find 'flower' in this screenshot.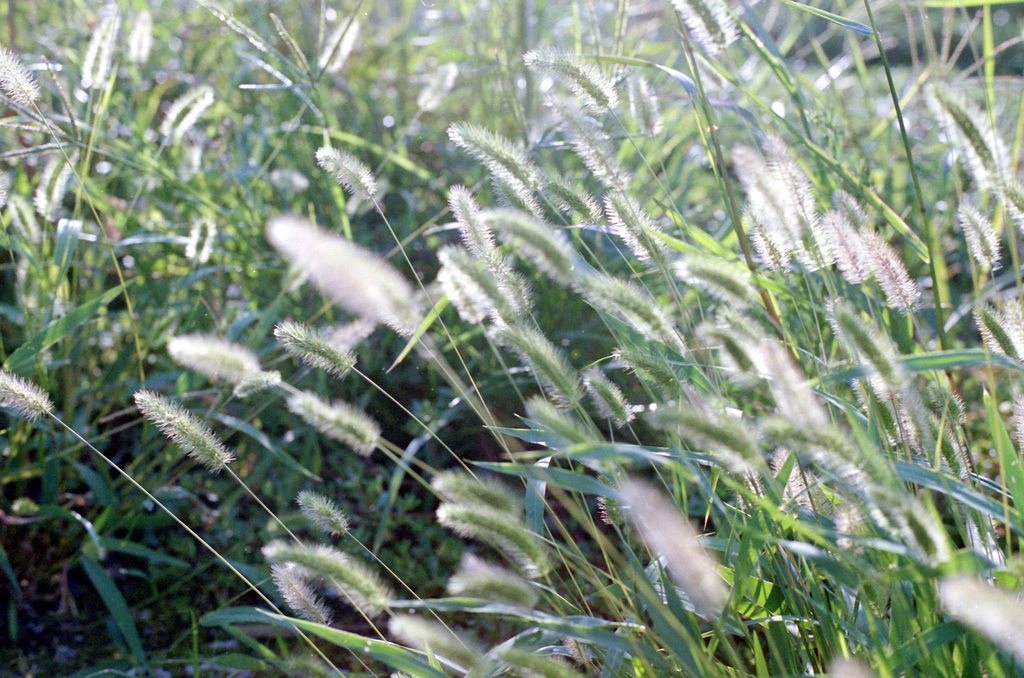
The bounding box for 'flower' is l=274, t=529, r=394, b=620.
